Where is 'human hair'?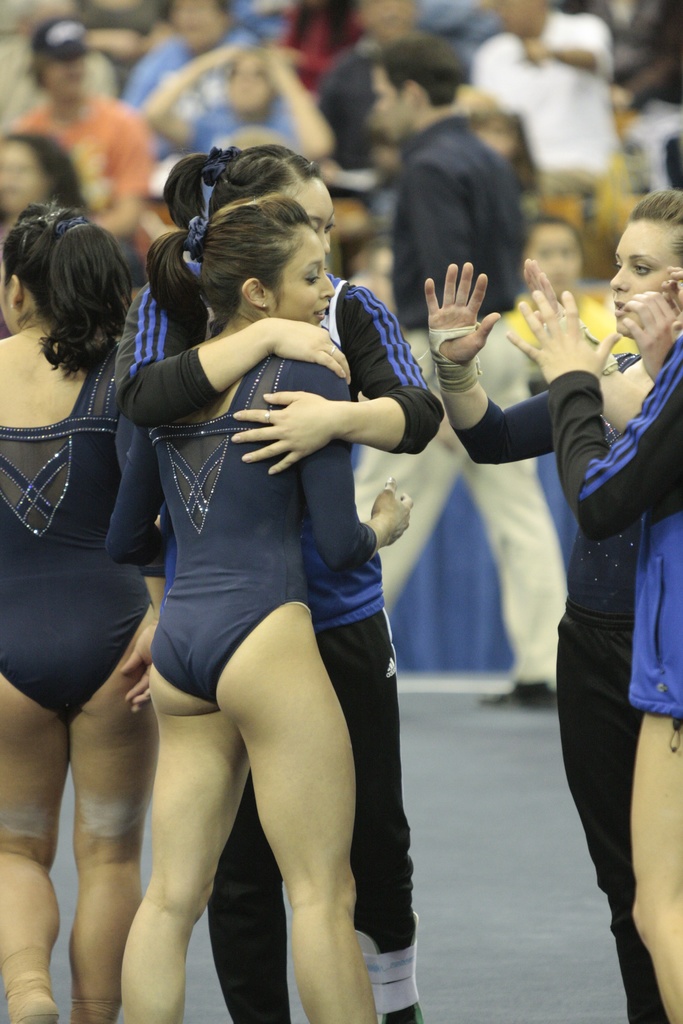
0 125 99 214.
